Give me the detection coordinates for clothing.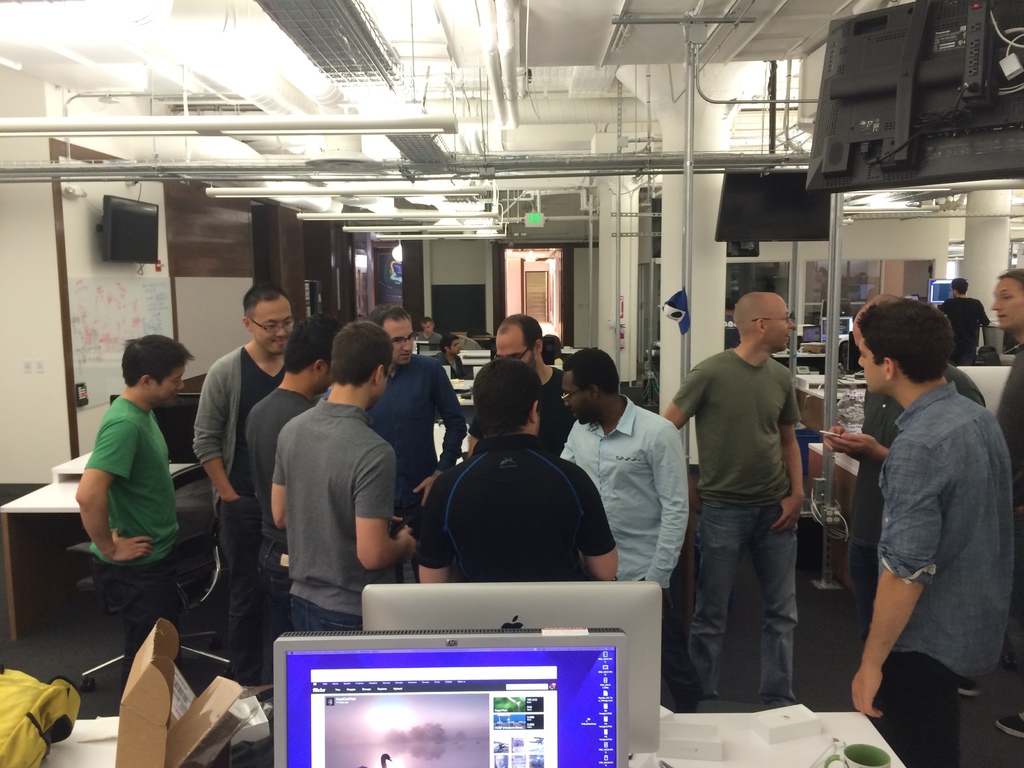
547/392/692/590.
